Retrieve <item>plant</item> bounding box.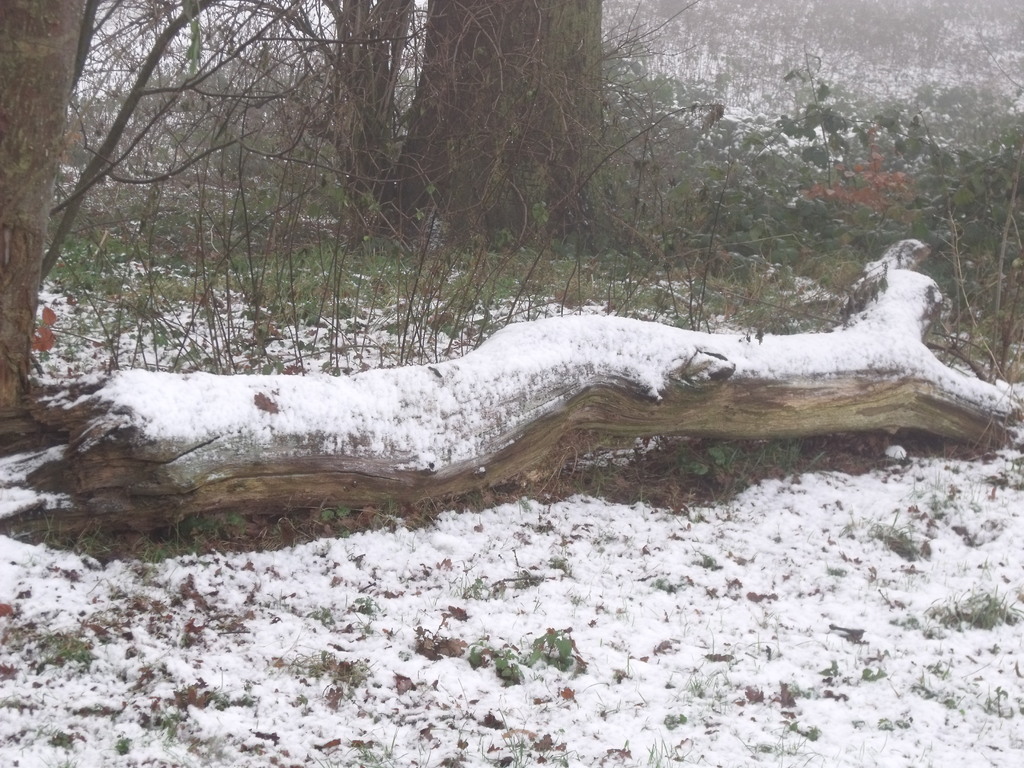
Bounding box: bbox=[353, 619, 378, 635].
